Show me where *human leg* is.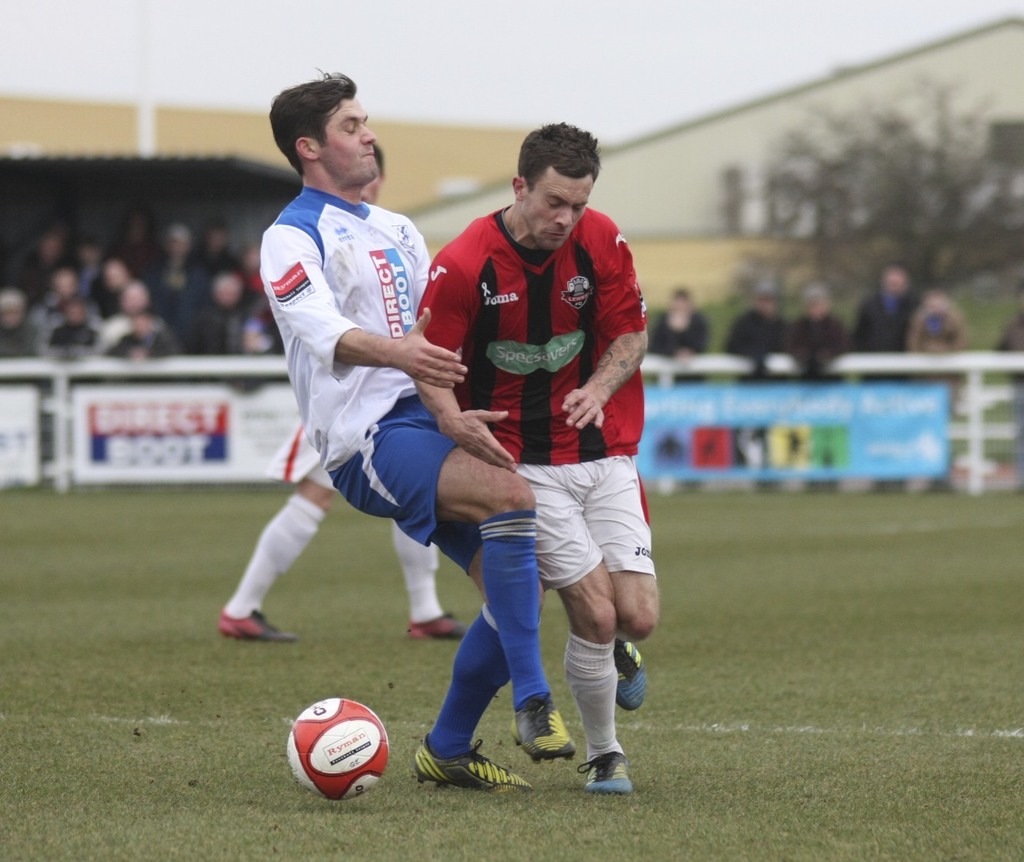
*human leg* is at box=[416, 524, 542, 790].
